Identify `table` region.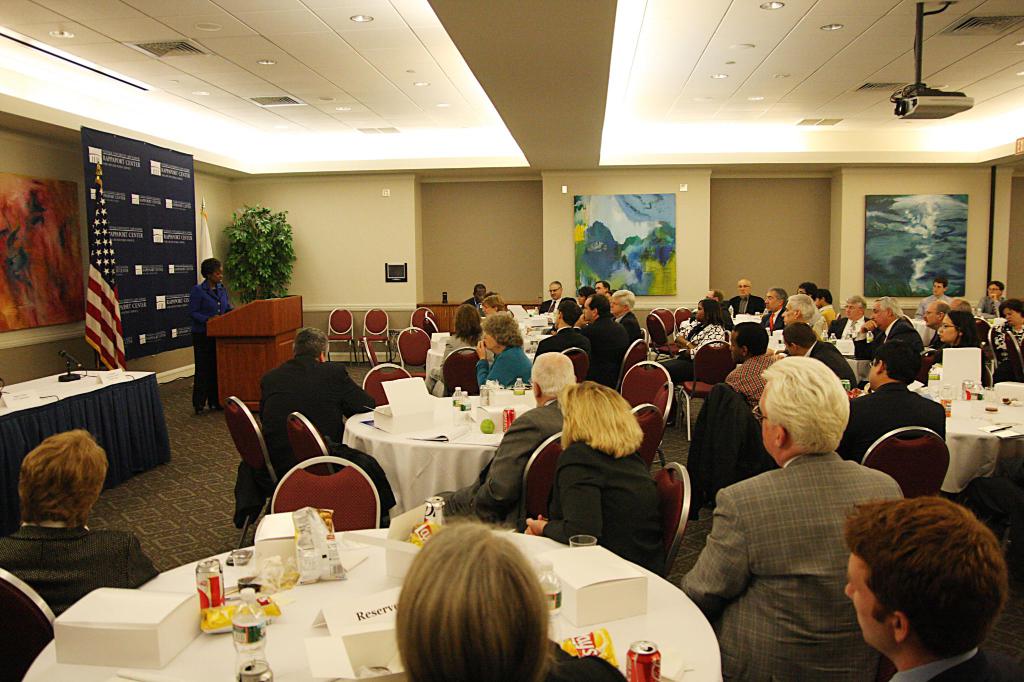
Region: <bbox>340, 390, 518, 523</bbox>.
